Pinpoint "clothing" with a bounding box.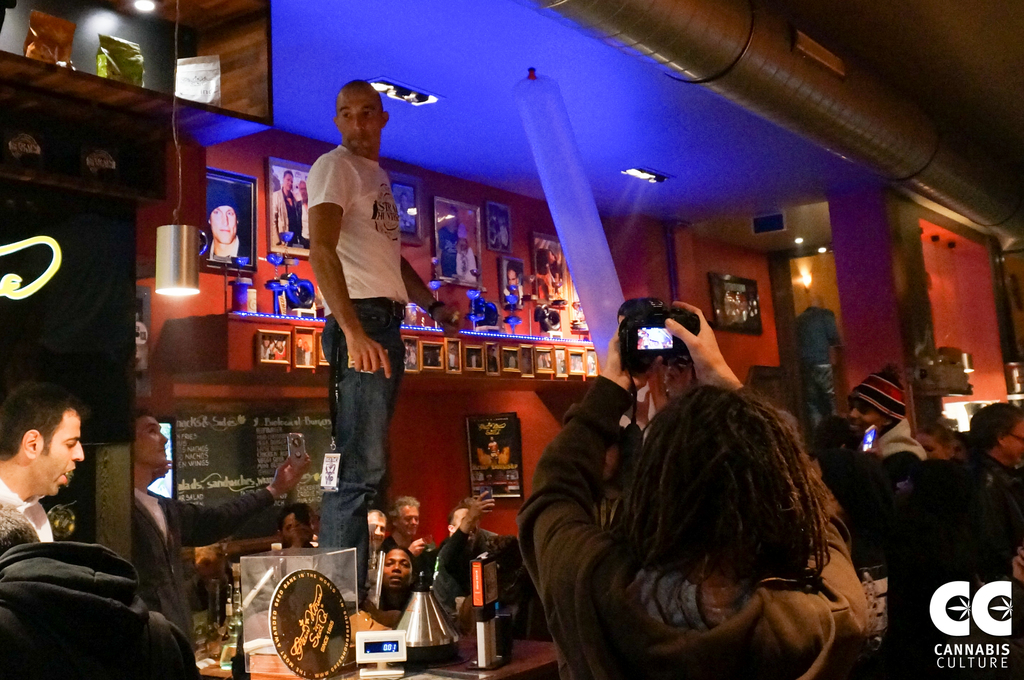
x1=0, y1=467, x2=65, y2=543.
